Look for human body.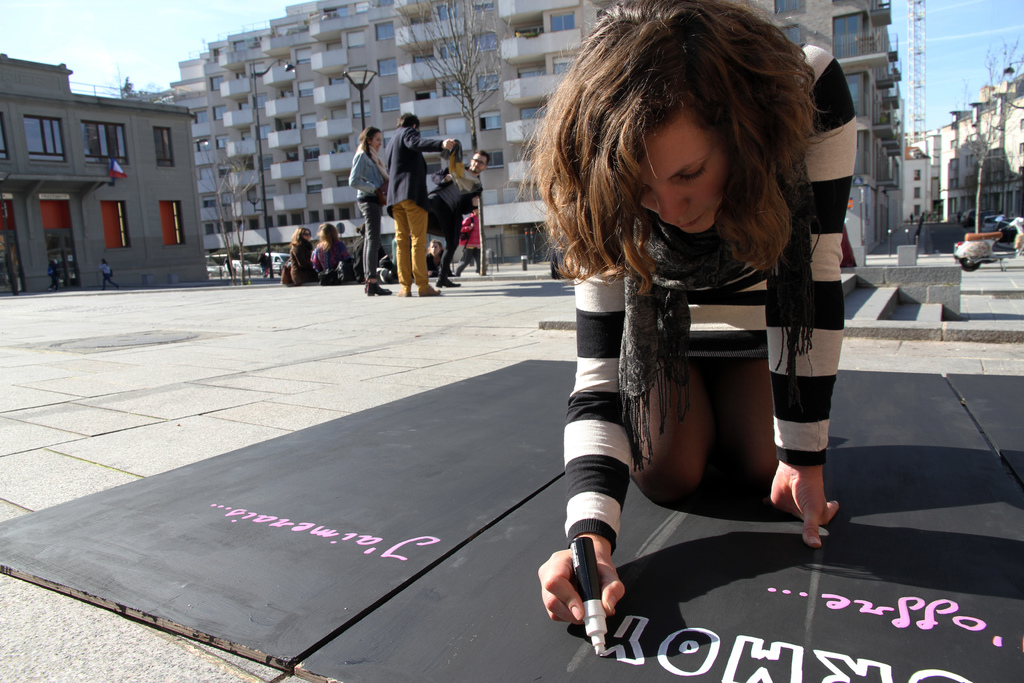
Found: 424,149,477,298.
